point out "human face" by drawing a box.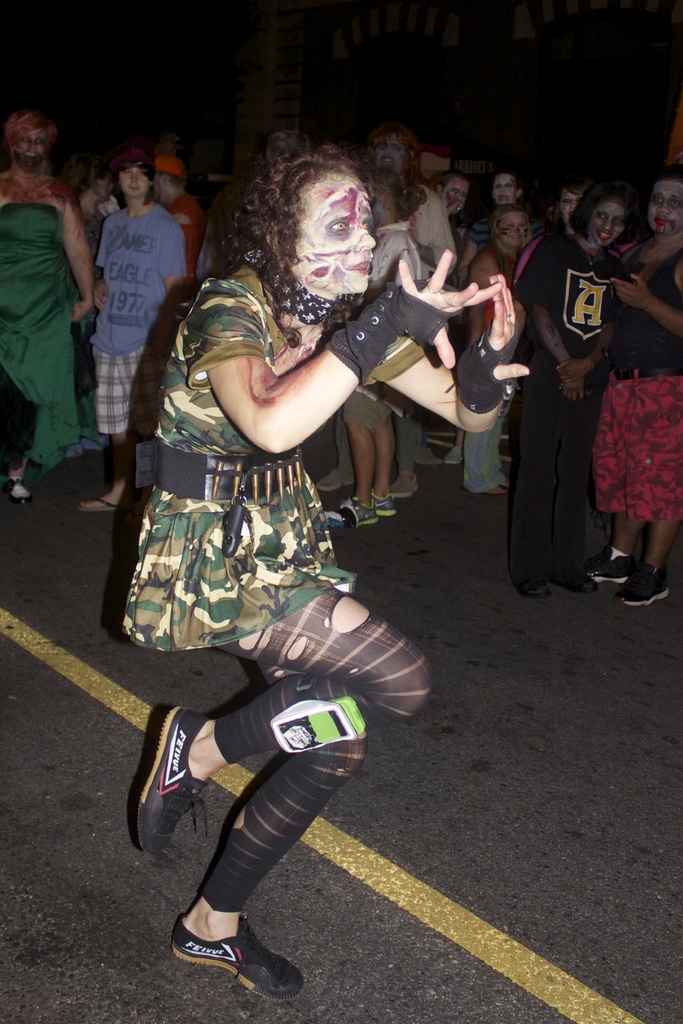
(left=115, top=161, right=149, bottom=202).
